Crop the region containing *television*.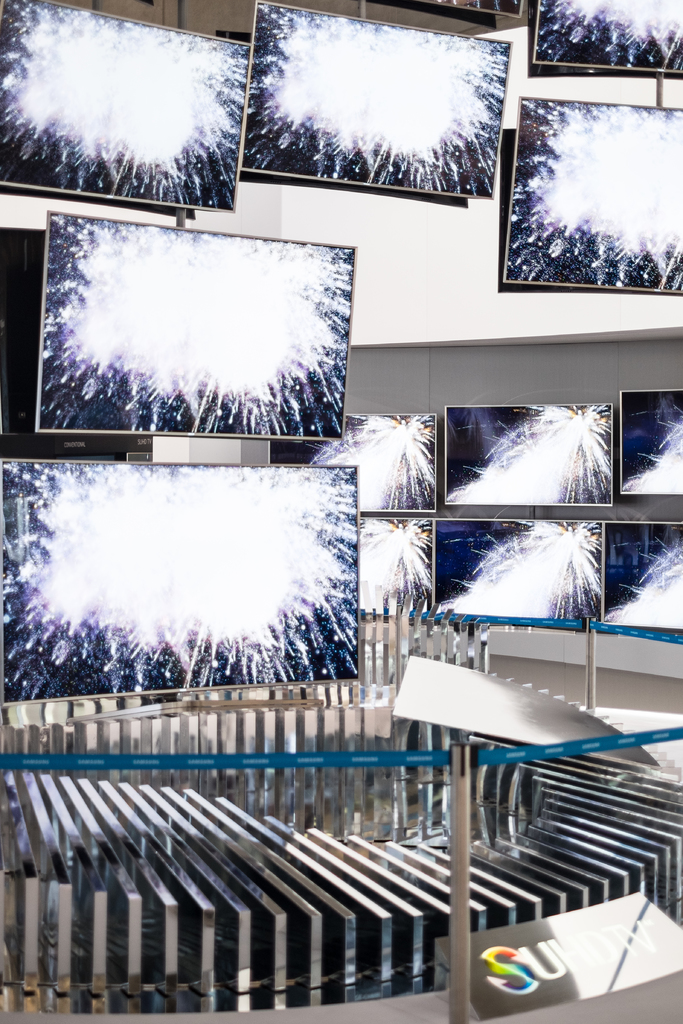
Crop region: [left=617, top=395, right=682, bottom=500].
